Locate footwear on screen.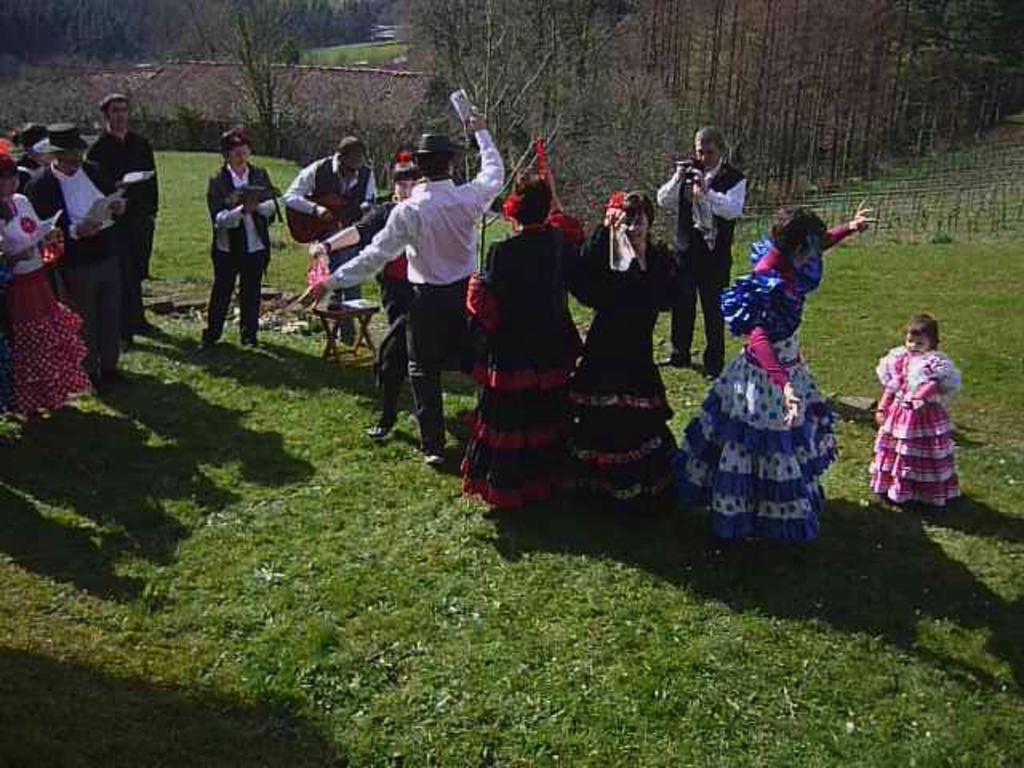
On screen at {"left": 654, "top": 355, "right": 685, "bottom": 363}.
